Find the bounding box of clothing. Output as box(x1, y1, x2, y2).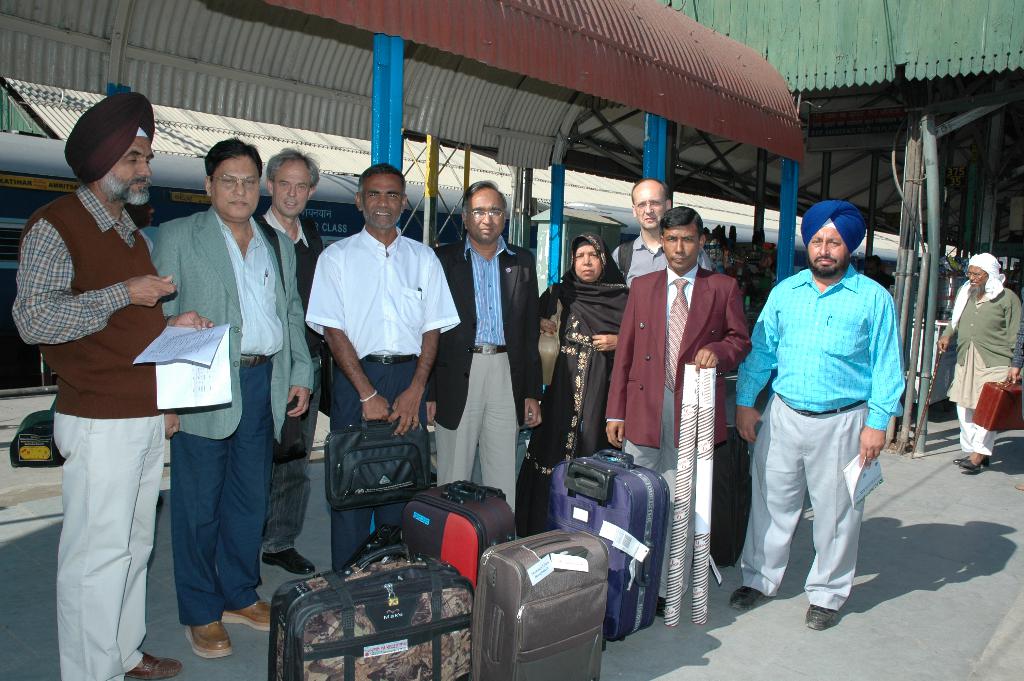
box(730, 267, 888, 612).
